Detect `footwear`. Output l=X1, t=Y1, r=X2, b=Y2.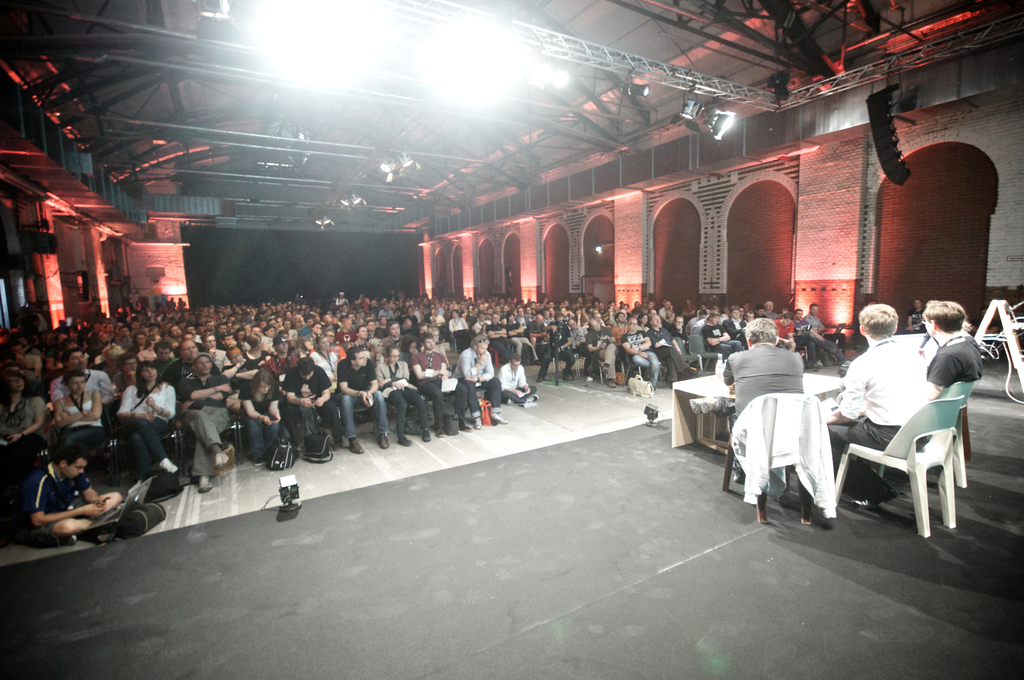
l=435, t=426, r=446, b=436.
